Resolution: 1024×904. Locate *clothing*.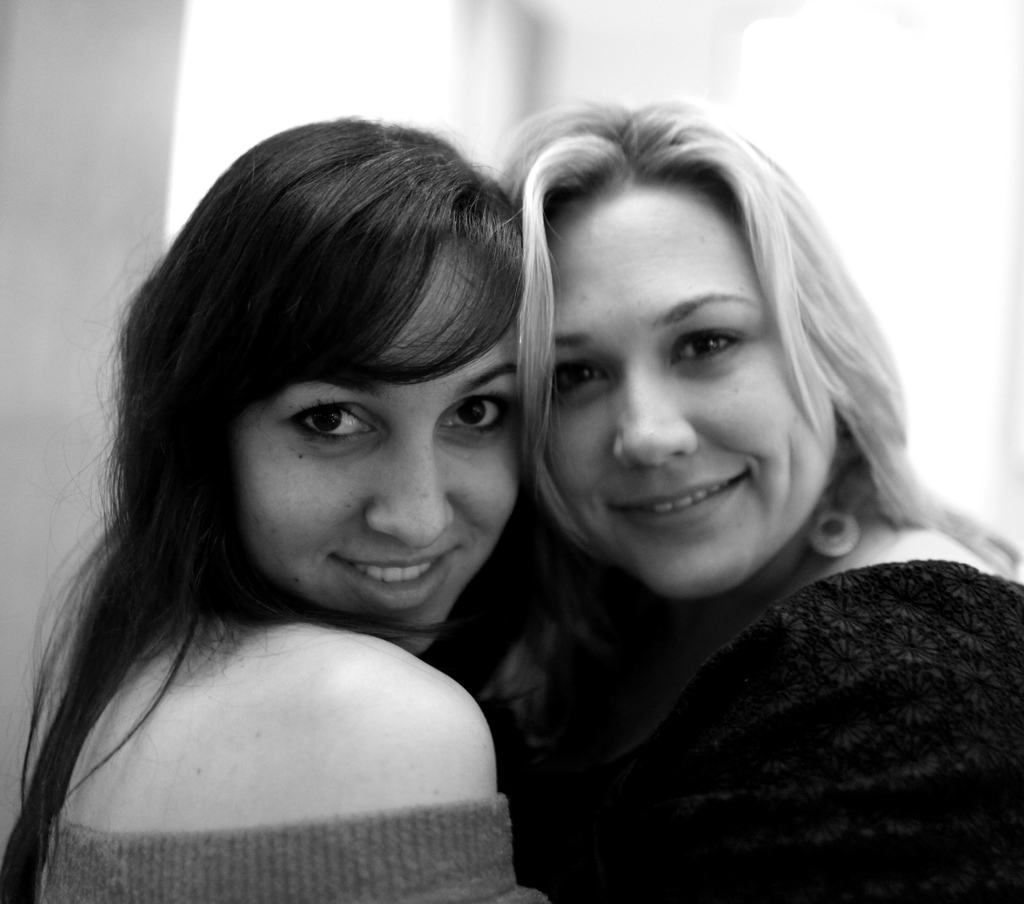
(x1=40, y1=790, x2=553, y2=903).
